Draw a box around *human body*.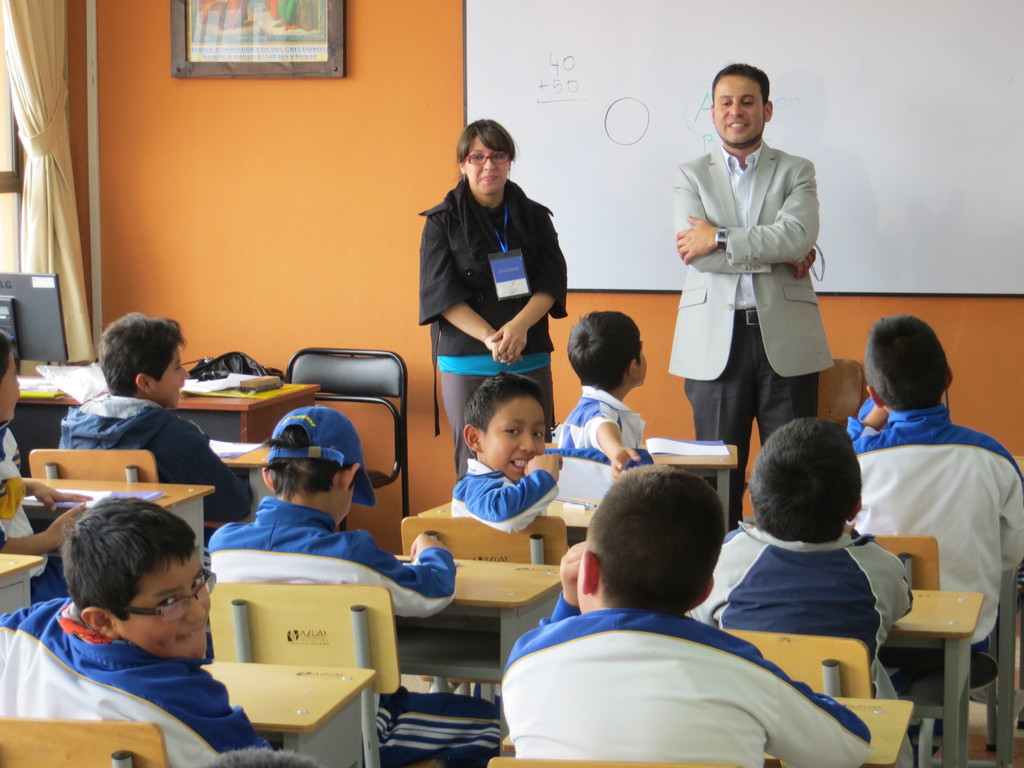
crop(687, 538, 915, 767).
